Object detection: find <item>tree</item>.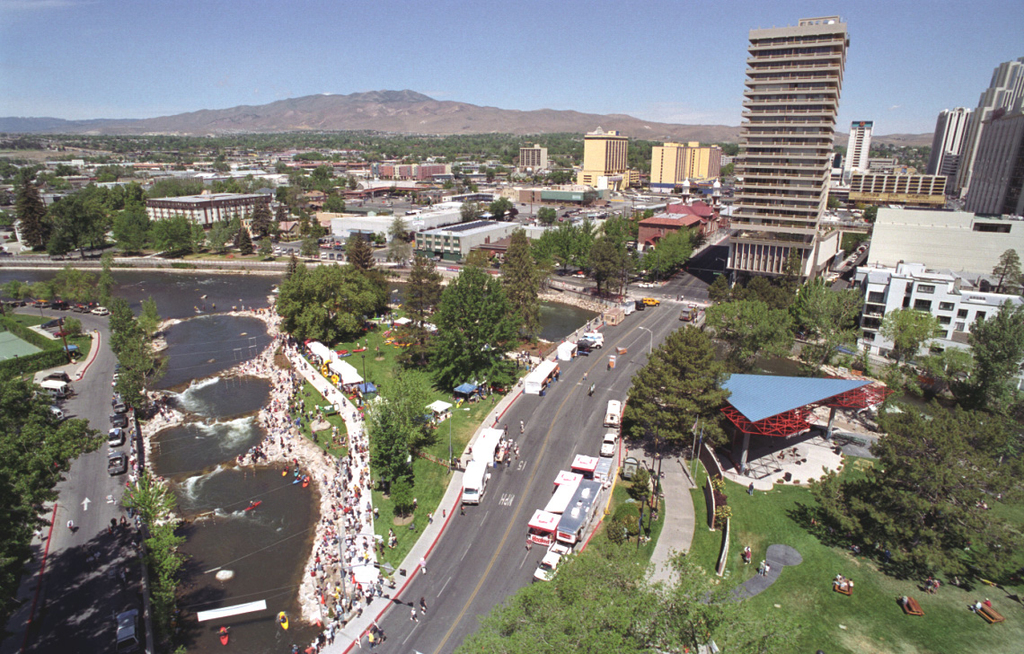
969 299 1023 429.
